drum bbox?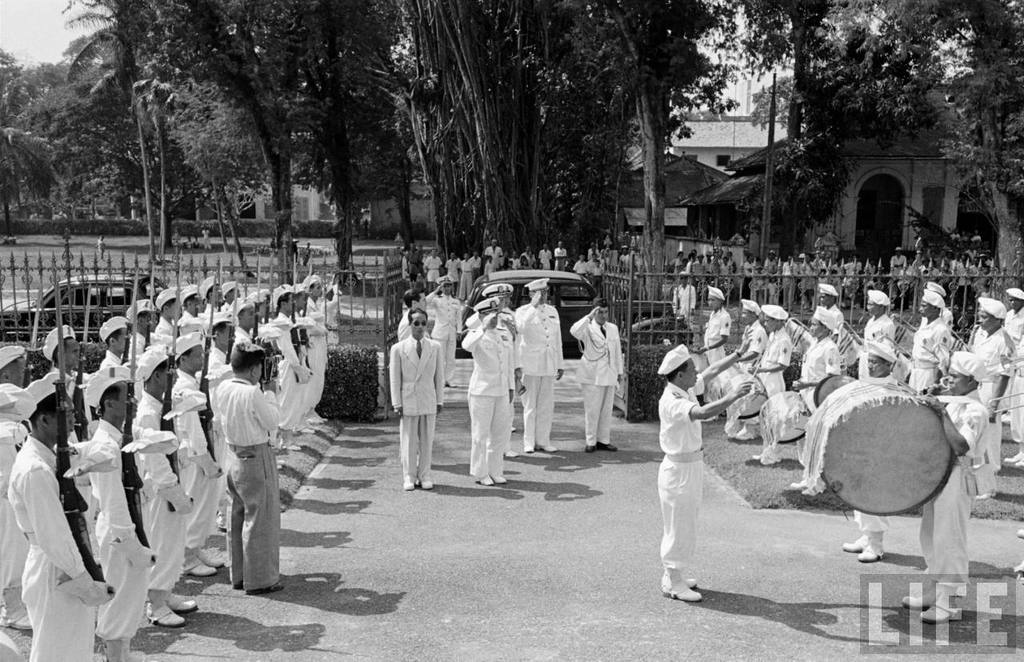
(left=720, top=373, right=766, bottom=417)
